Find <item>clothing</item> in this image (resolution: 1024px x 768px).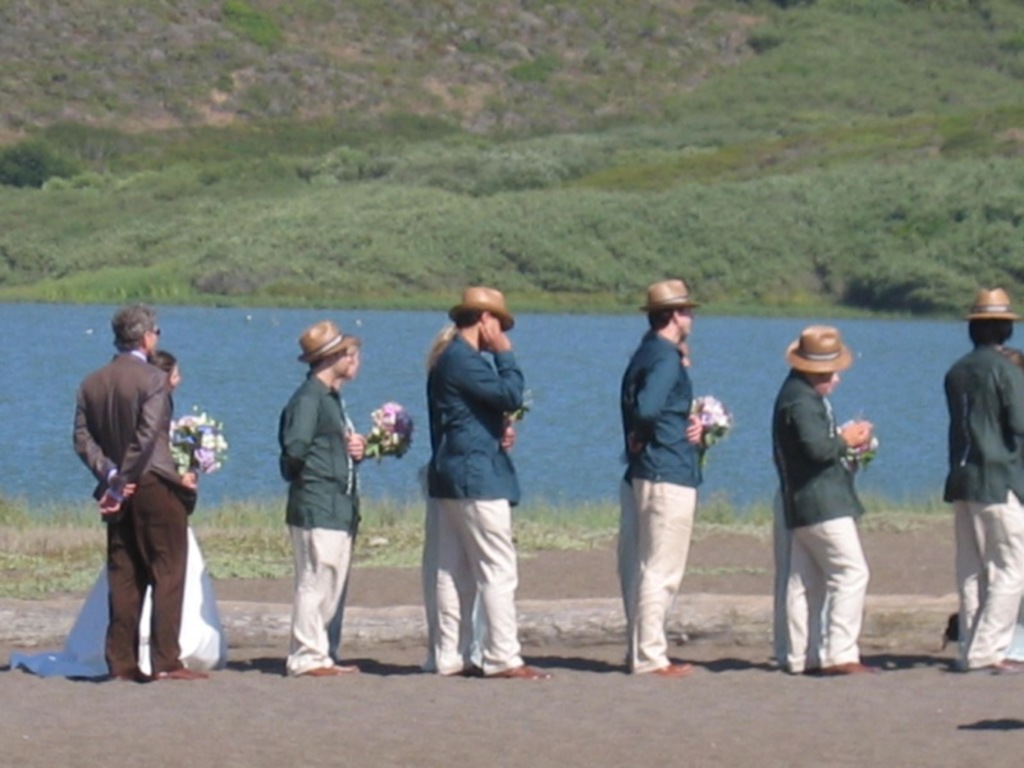
(72, 346, 184, 669).
